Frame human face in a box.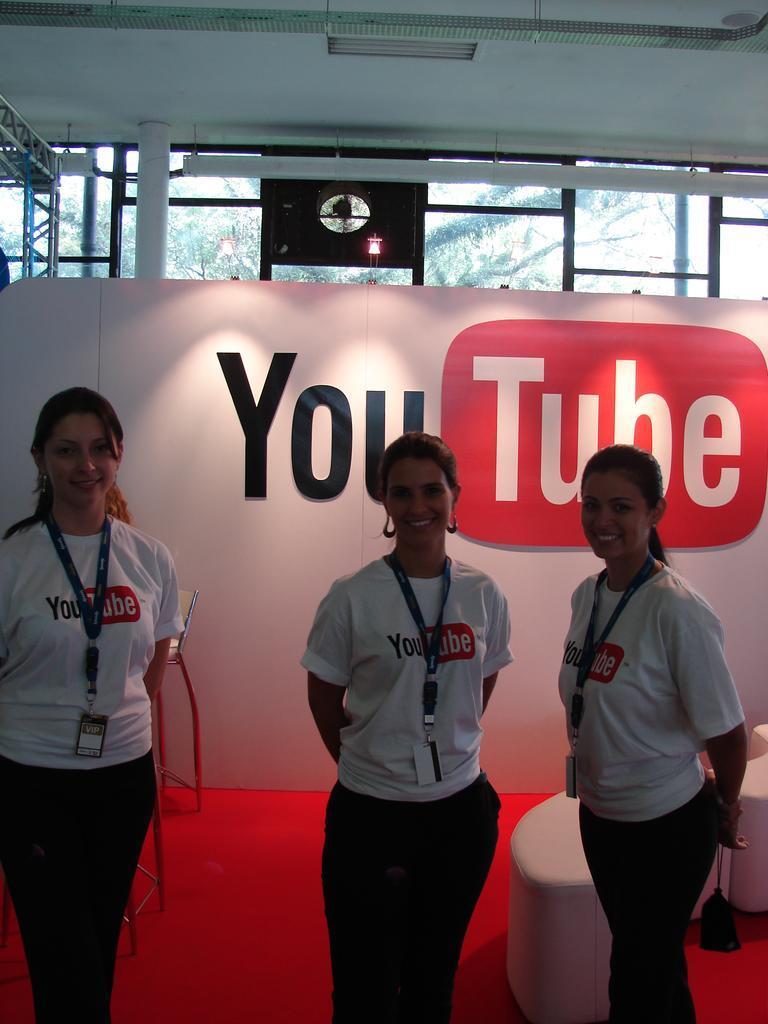
(580, 462, 658, 561).
